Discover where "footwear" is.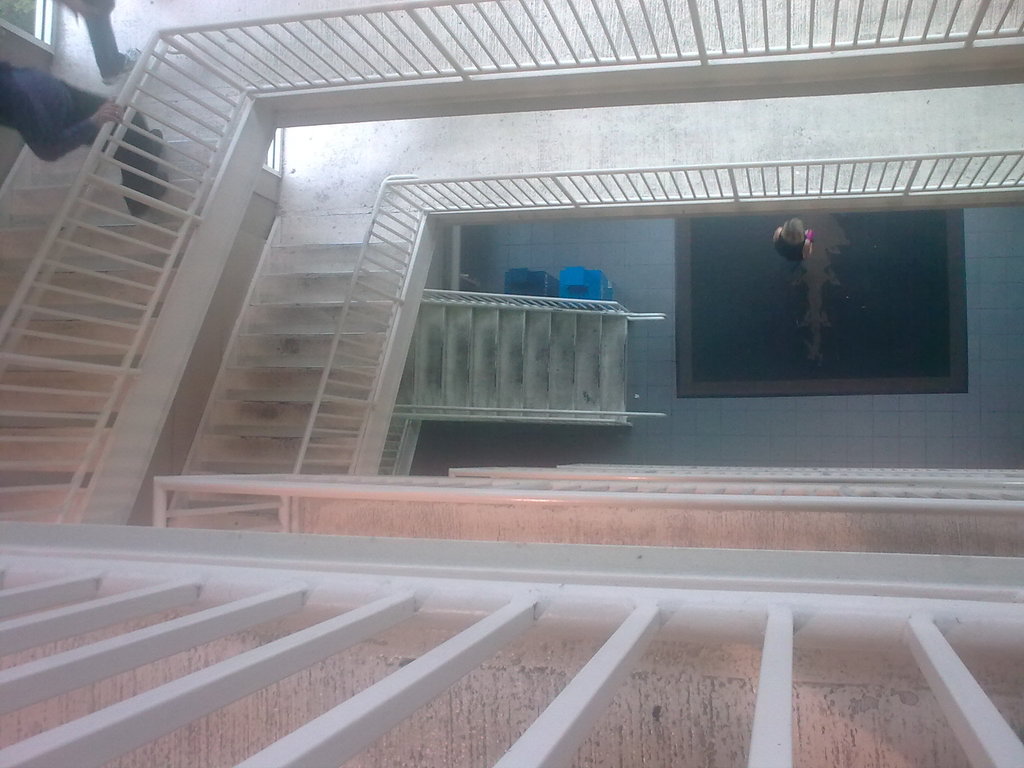
Discovered at 150/128/159/163.
